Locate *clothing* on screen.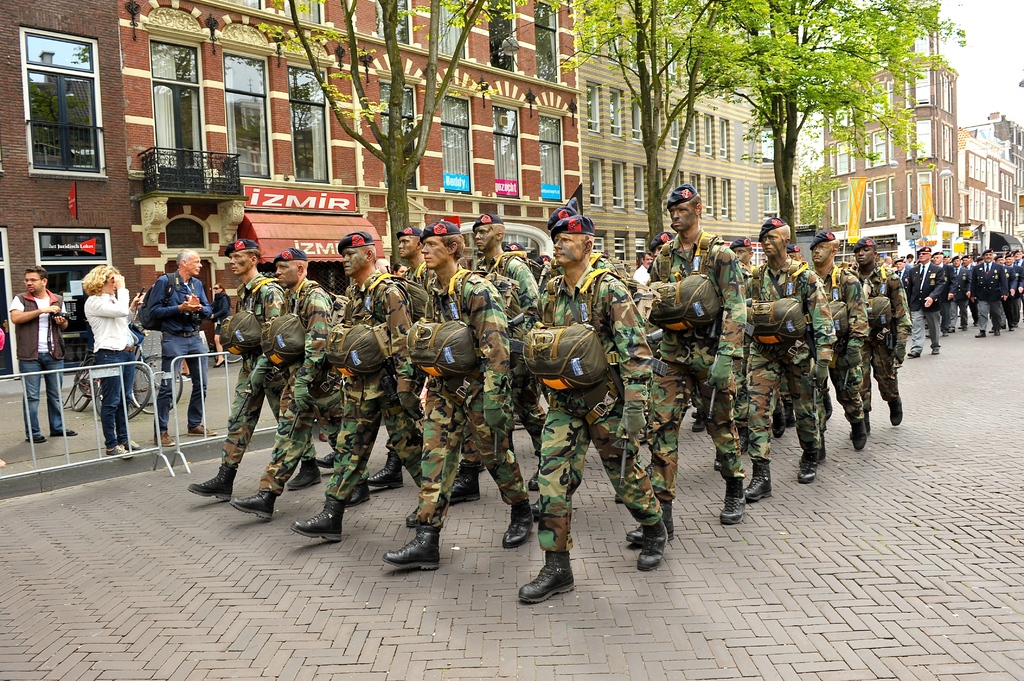
On screen at region(133, 253, 202, 412).
